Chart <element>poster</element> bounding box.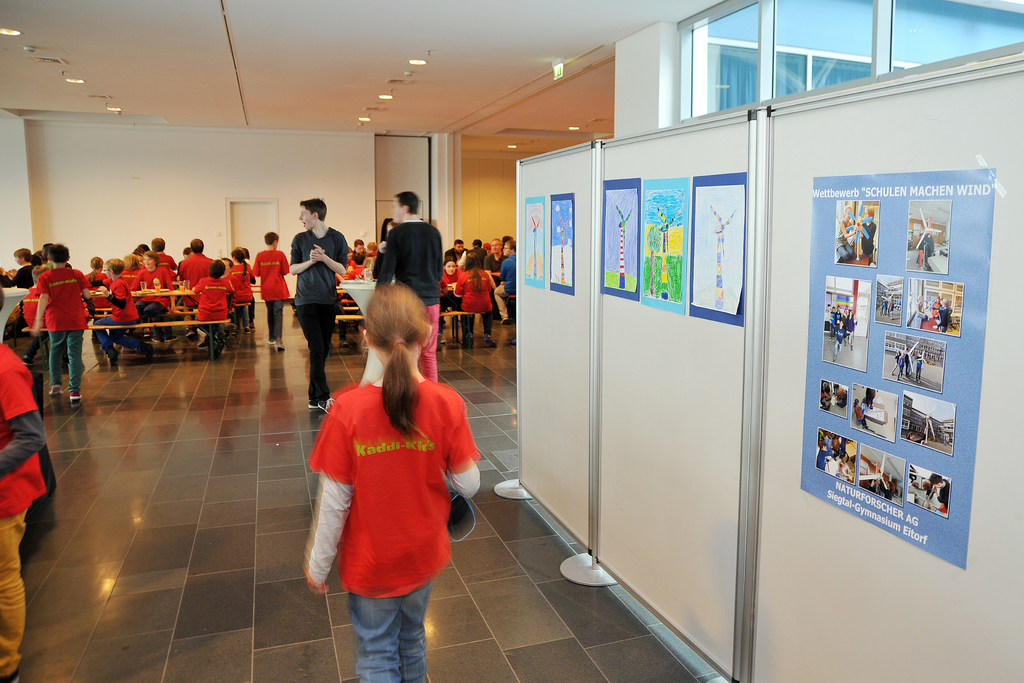
Charted: [691,168,750,318].
